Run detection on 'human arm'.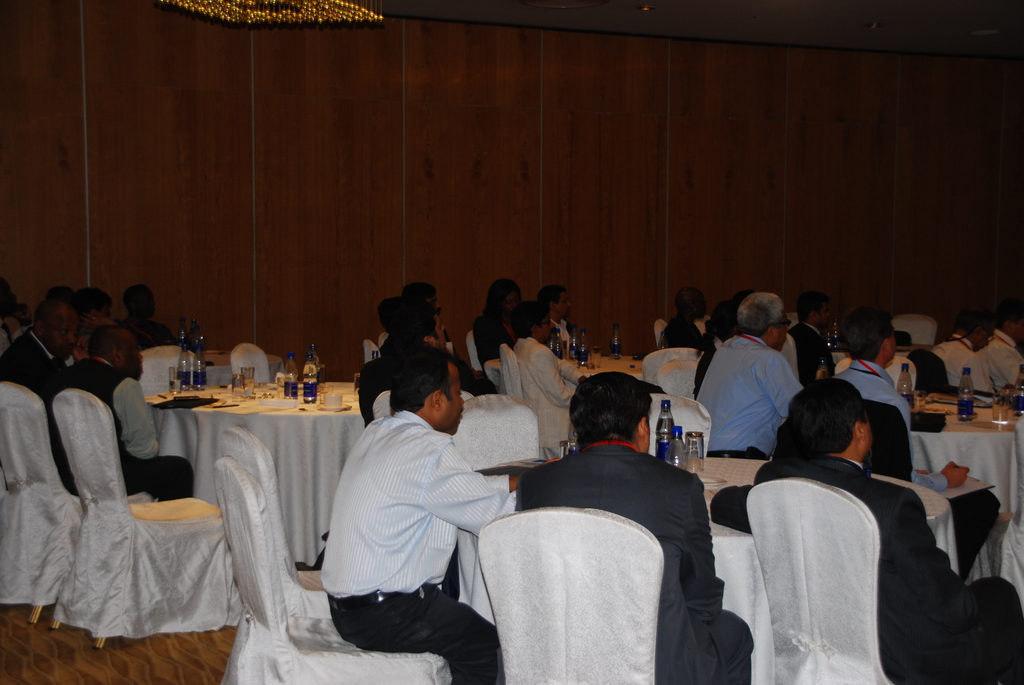
Result: [426, 432, 525, 531].
